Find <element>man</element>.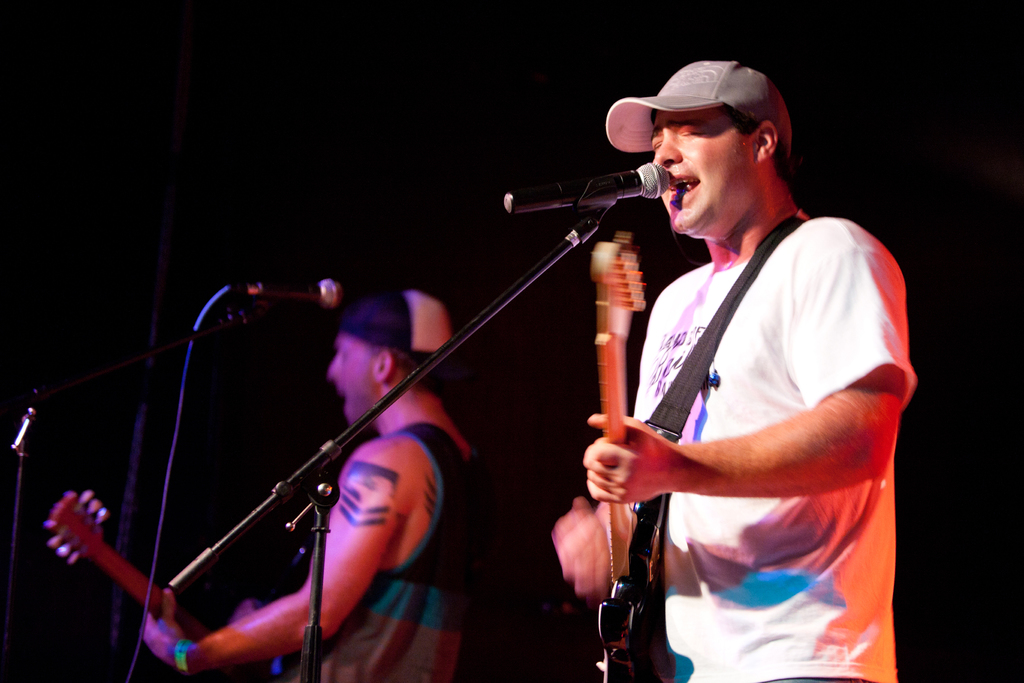
490,64,909,670.
